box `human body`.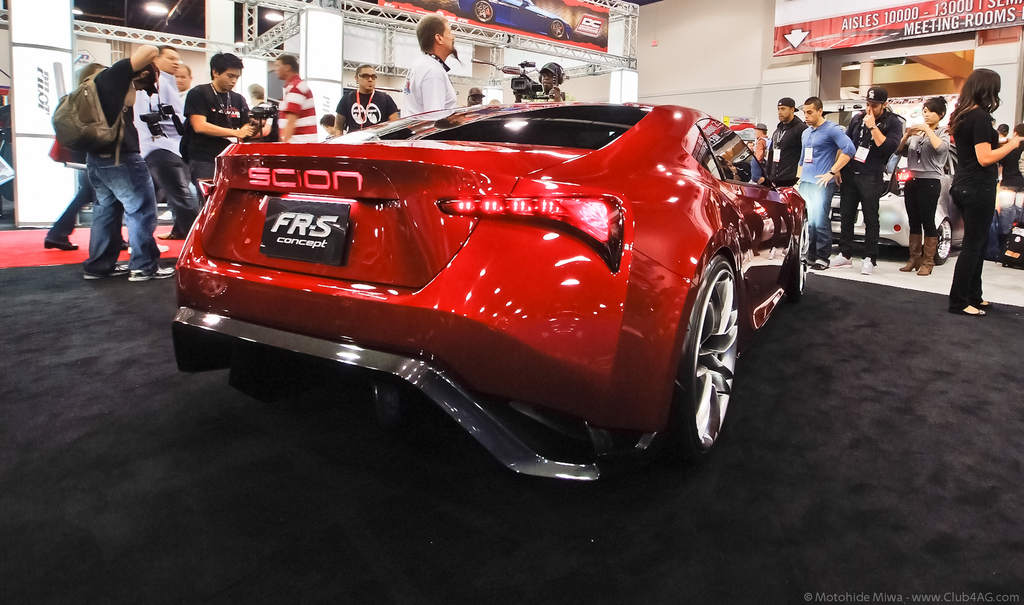
[x1=41, y1=167, x2=95, y2=250].
